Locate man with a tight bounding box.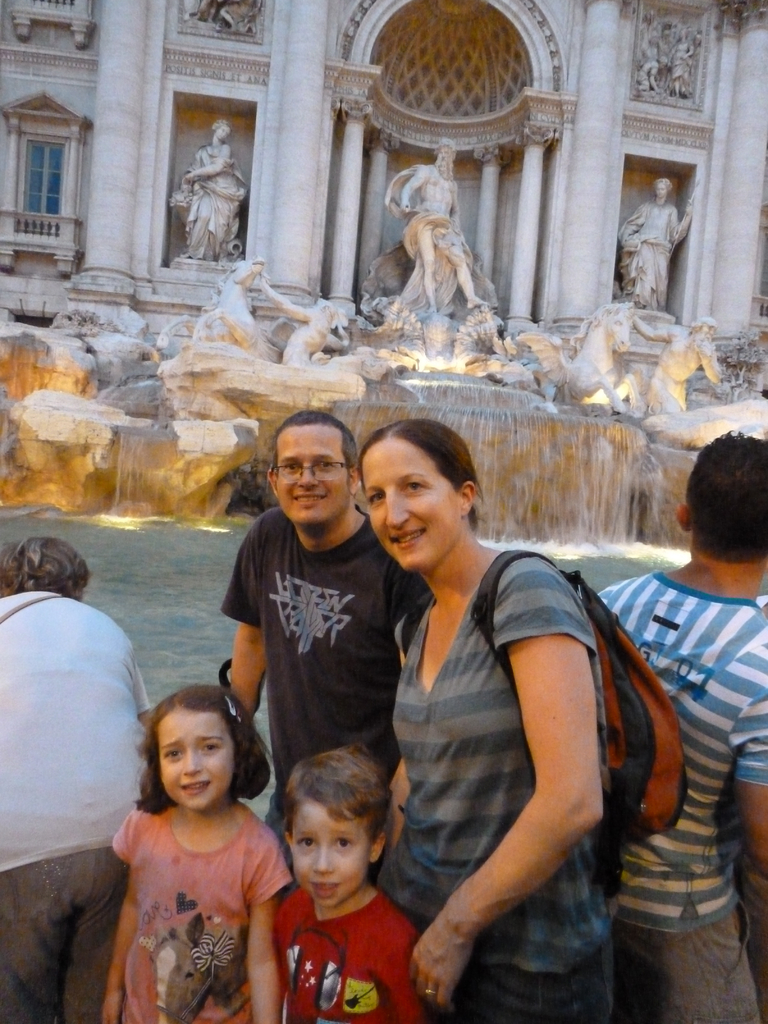
<region>591, 433, 767, 1023</region>.
